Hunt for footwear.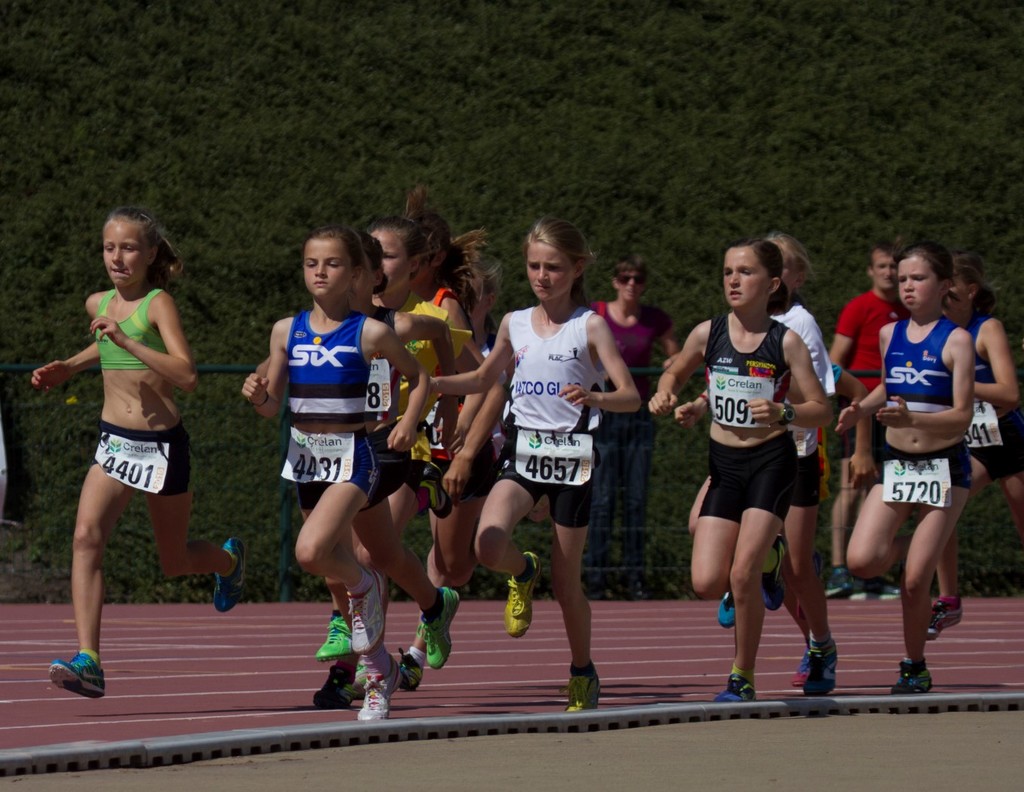
Hunted down at (x1=314, y1=612, x2=358, y2=659).
